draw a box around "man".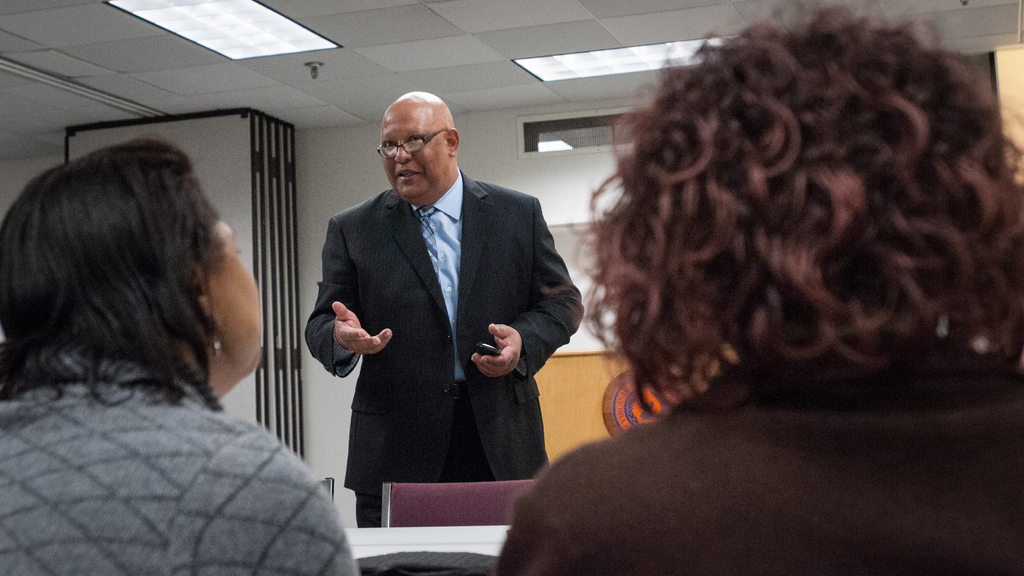
rect(493, 2, 1023, 575).
